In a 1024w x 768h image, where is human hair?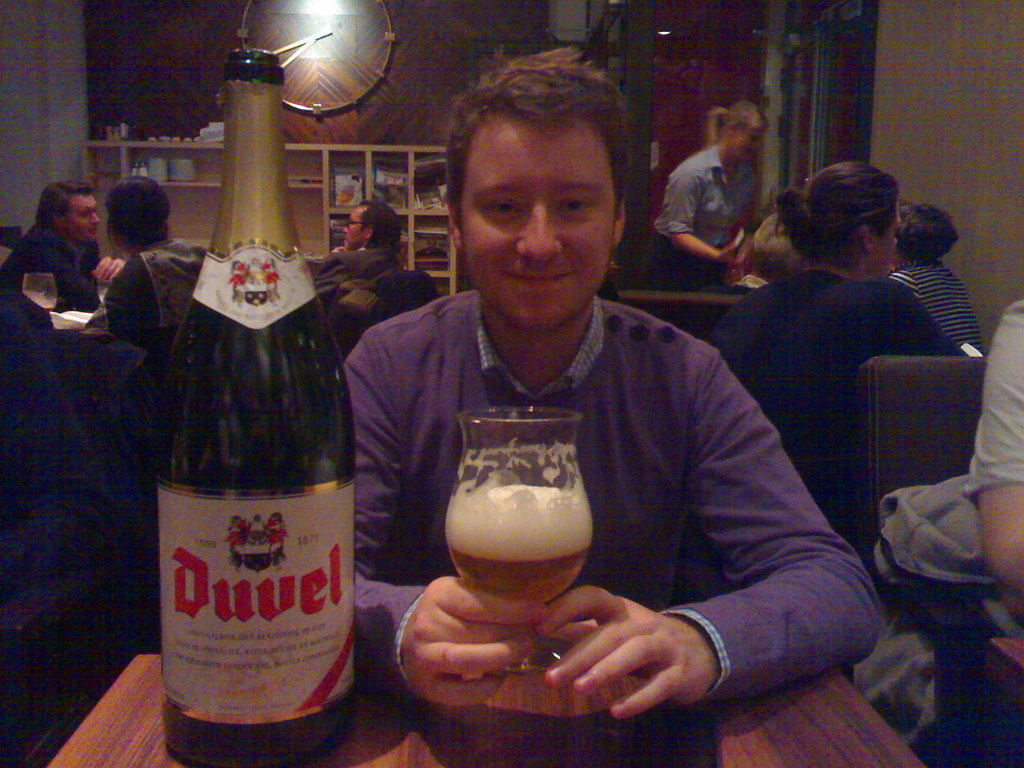
(703, 101, 764, 143).
